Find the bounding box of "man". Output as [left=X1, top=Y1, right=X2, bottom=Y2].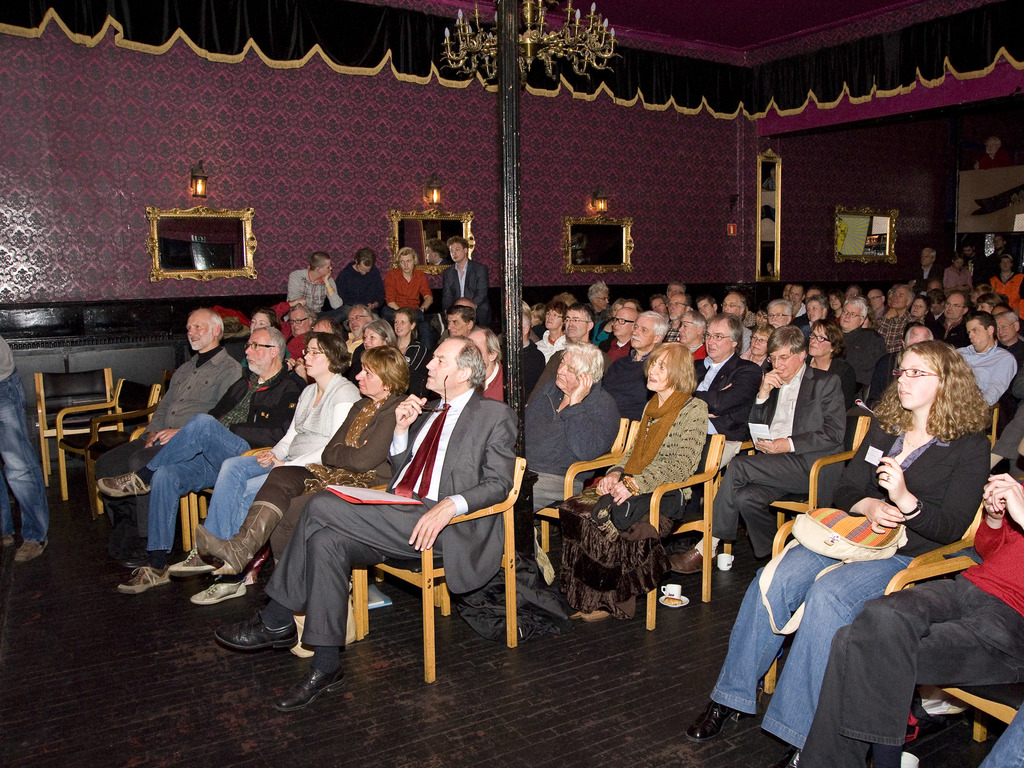
[left=909, top=246, right=943, bottom=294].
